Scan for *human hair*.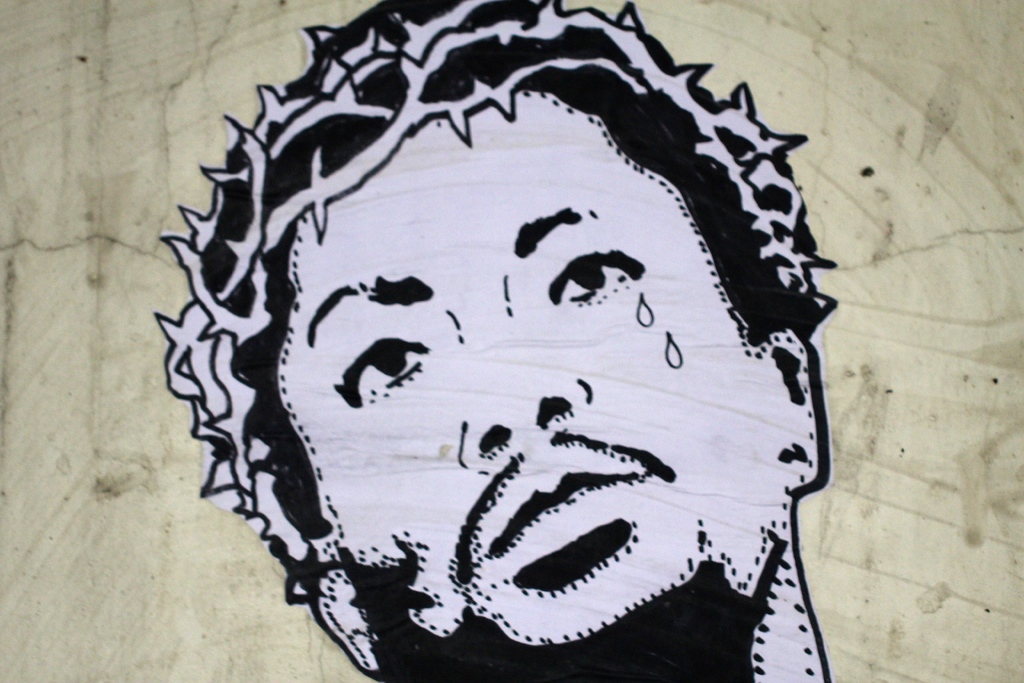
Scan result: pyautogui.locateOnScreen(154, 0, 856, 682).
